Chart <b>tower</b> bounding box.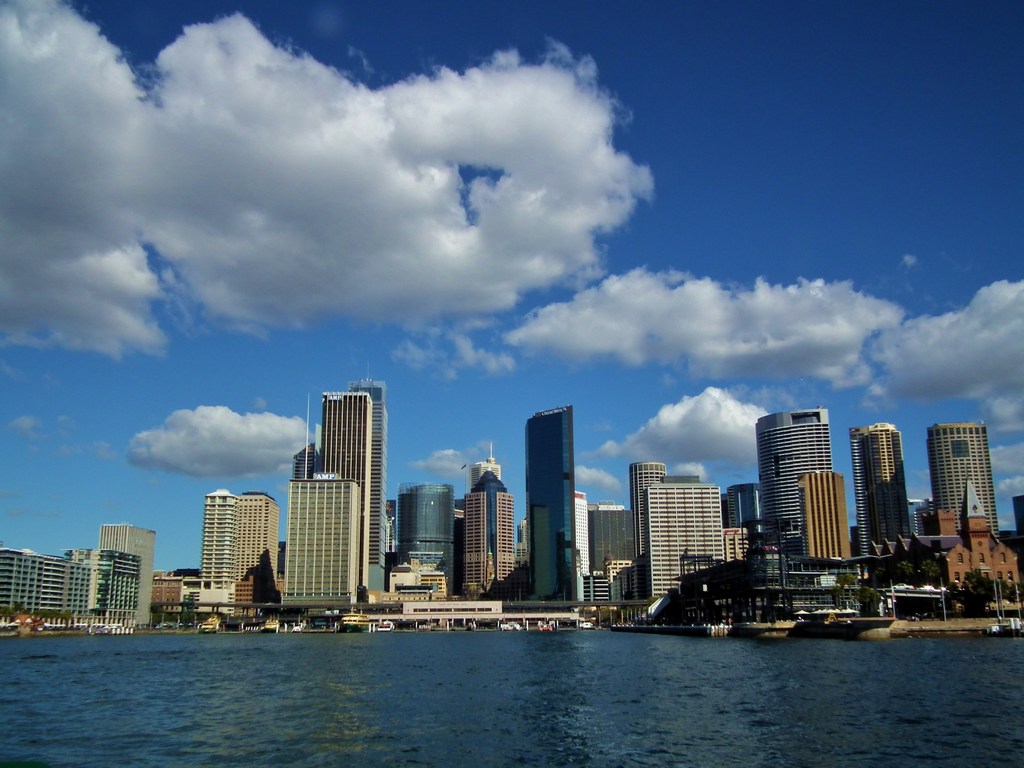
Charted: select_region(630, 454, 669, 514).
